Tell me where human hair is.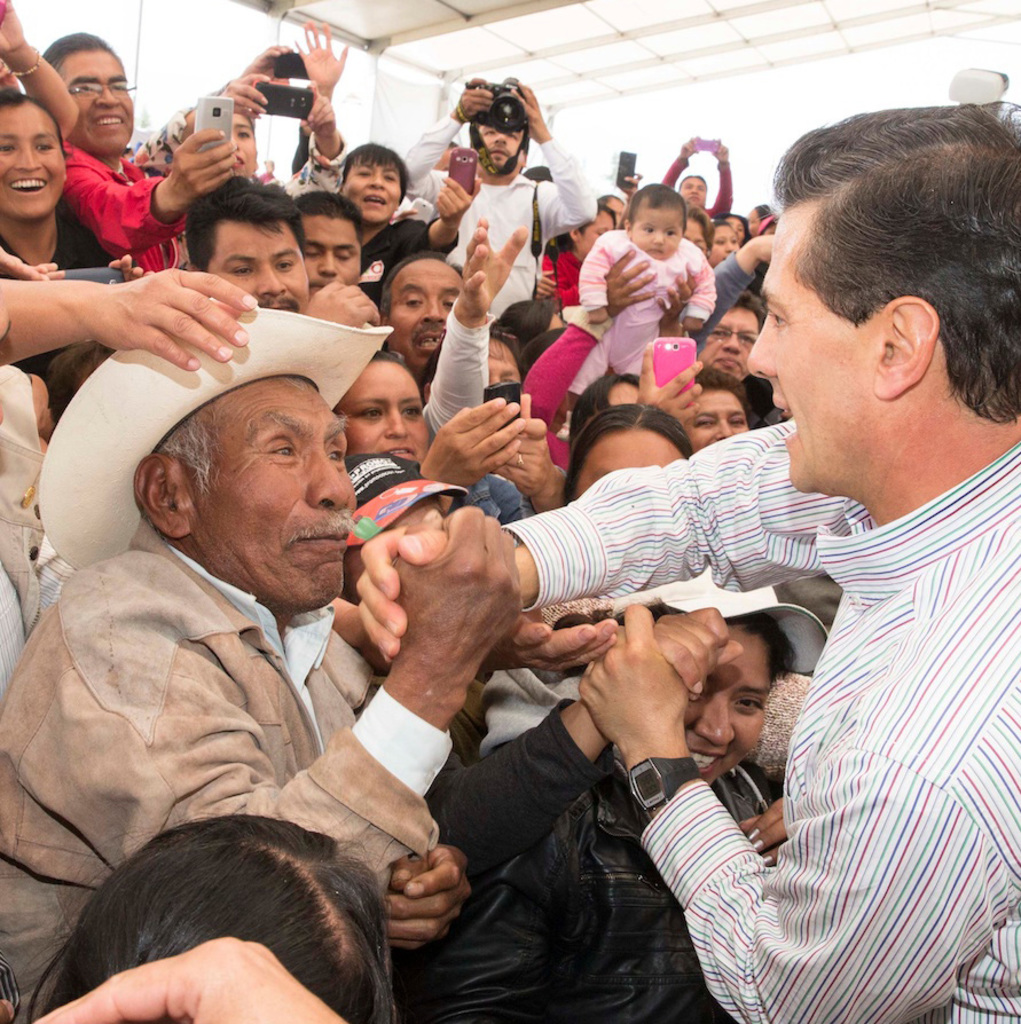
human hair is at (597, 196, 619, 208).
